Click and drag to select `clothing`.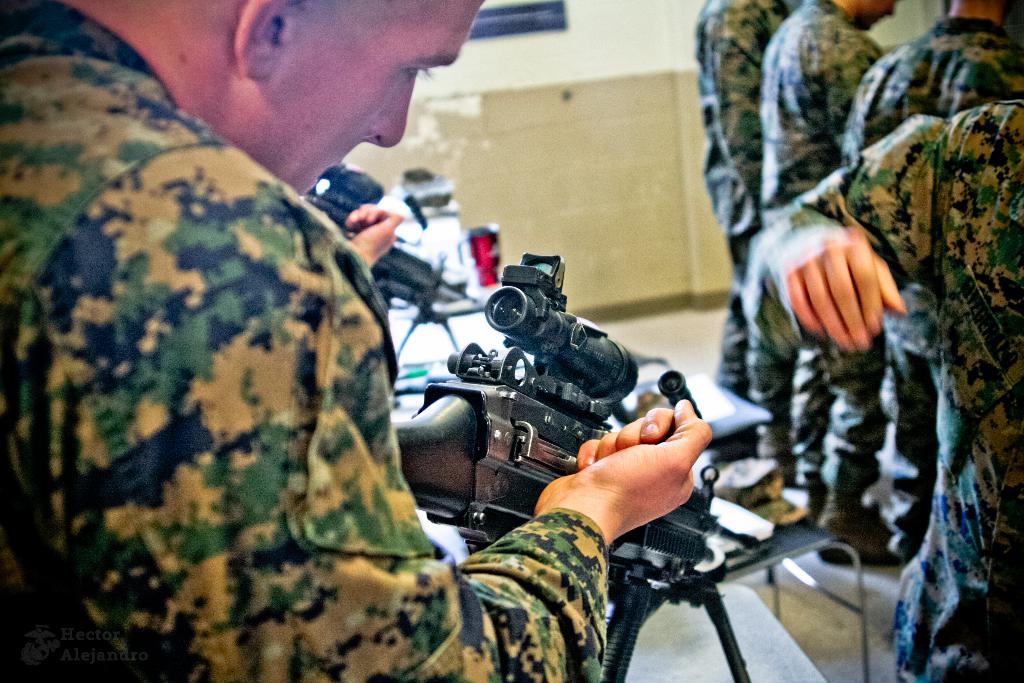
Selection: 763/1/887/483.
